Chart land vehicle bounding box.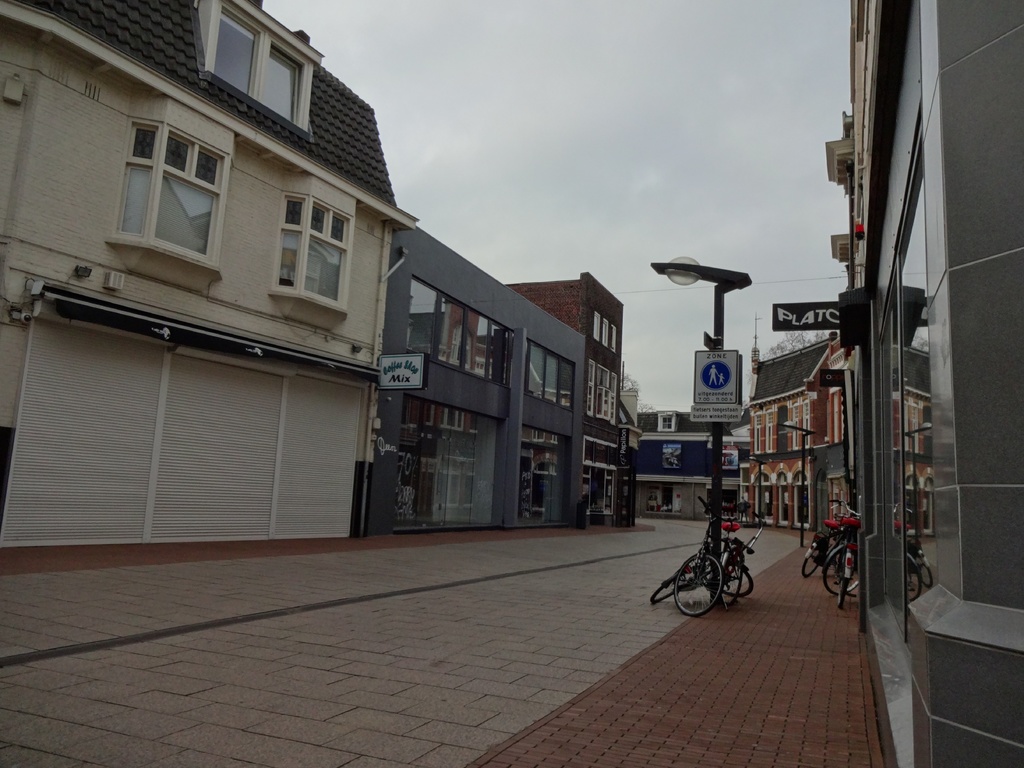
Charted: 802,512,847,577.
